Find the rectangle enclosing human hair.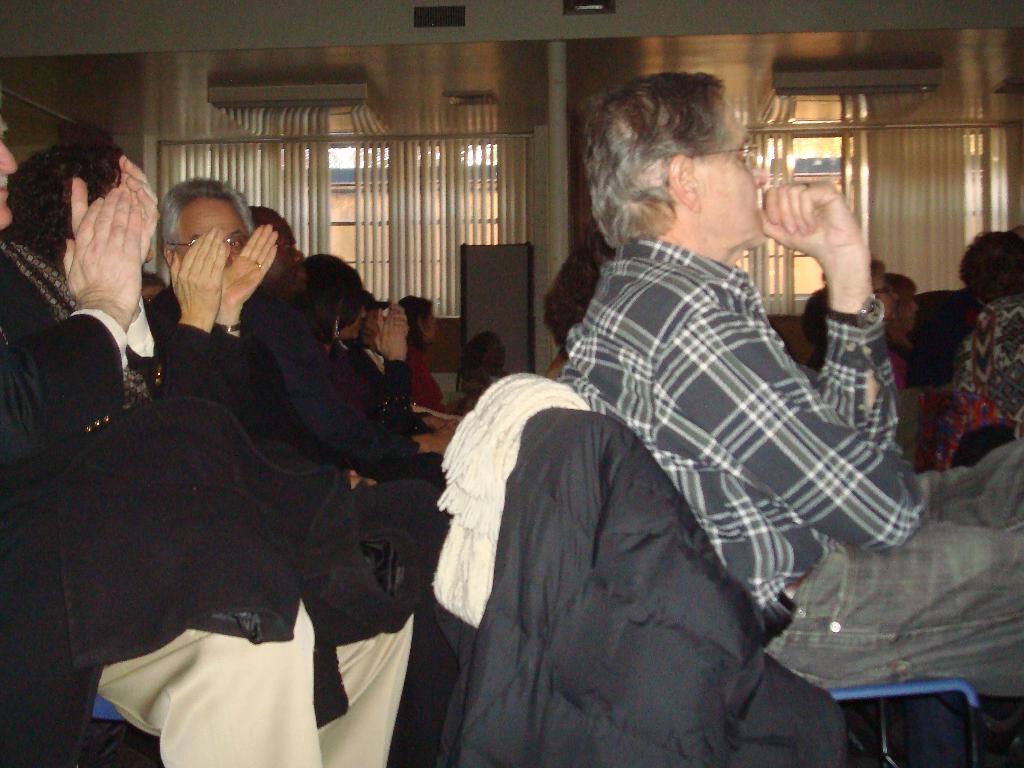
{"left": 586, "top": 78, "right": 774, "bottom": 251}.
